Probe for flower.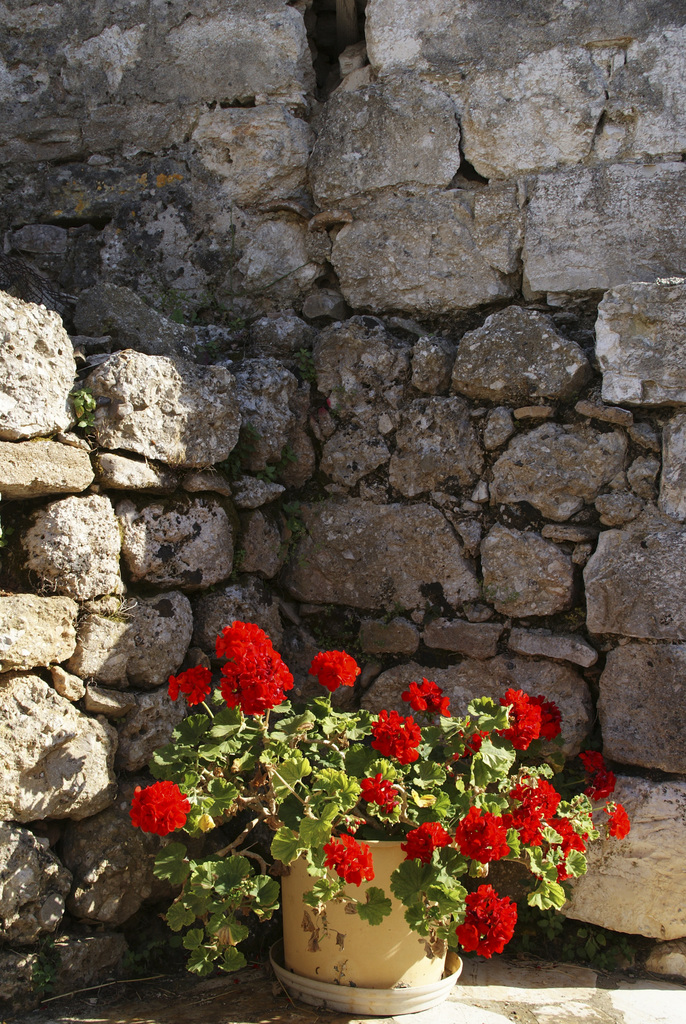
Probe result: 582, 767, 614, 797.
